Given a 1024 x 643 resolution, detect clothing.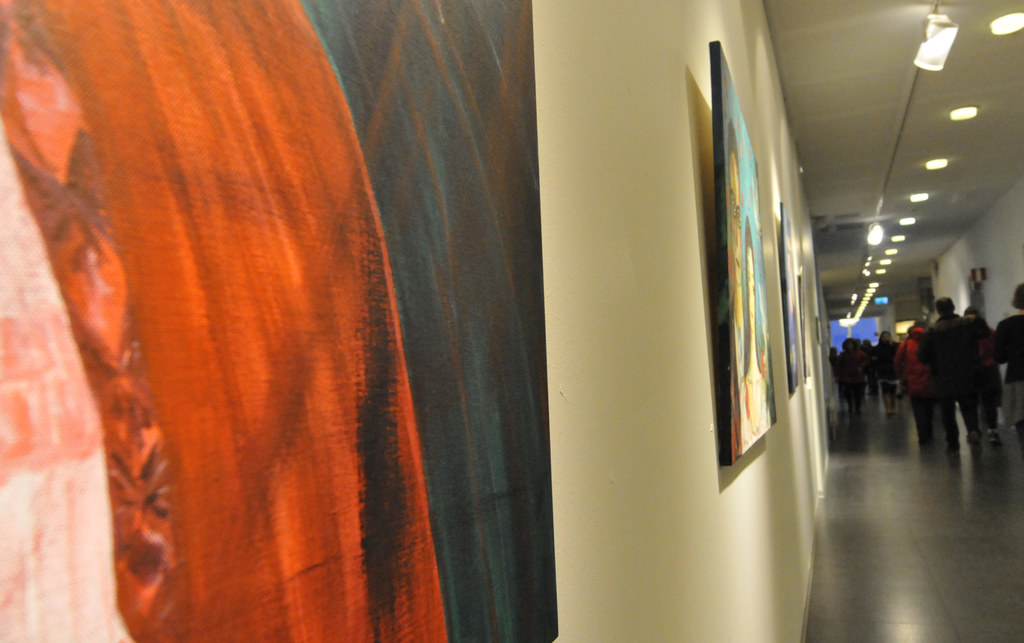
crop(838, 338, 867, 396).
